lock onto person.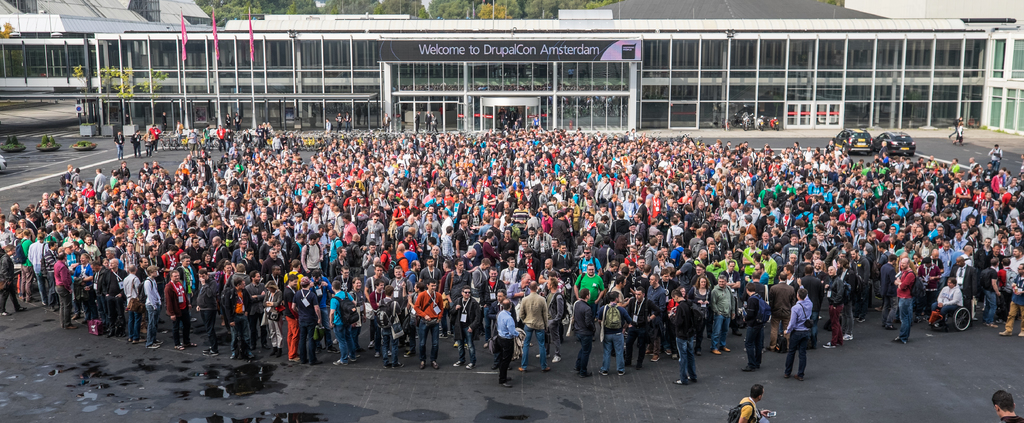
Locked: 665 287 699 382.
